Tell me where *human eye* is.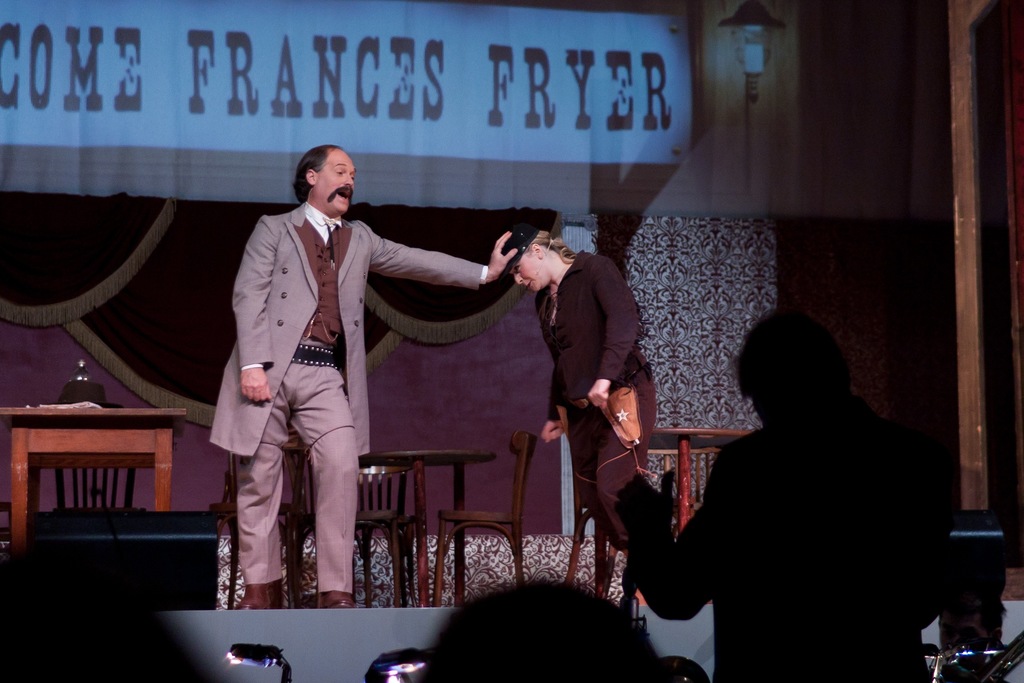
*human eye* is at [left=513, top=262, right=524, bottom=274].
